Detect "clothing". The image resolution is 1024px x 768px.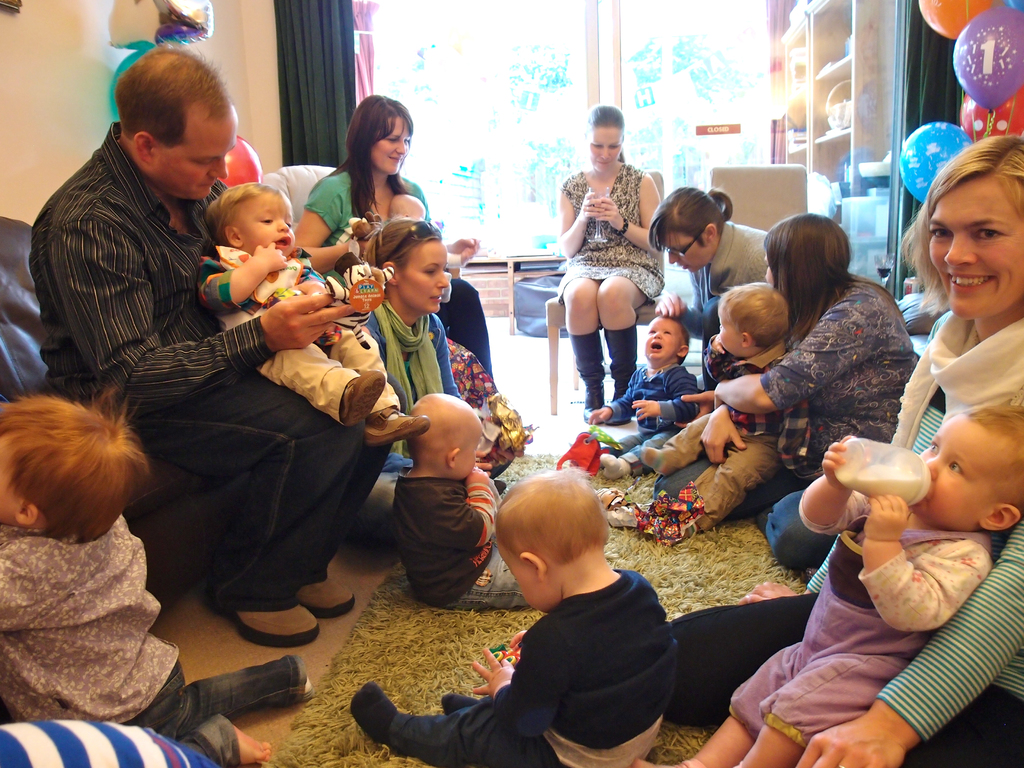
305, 172, 534, 475.
